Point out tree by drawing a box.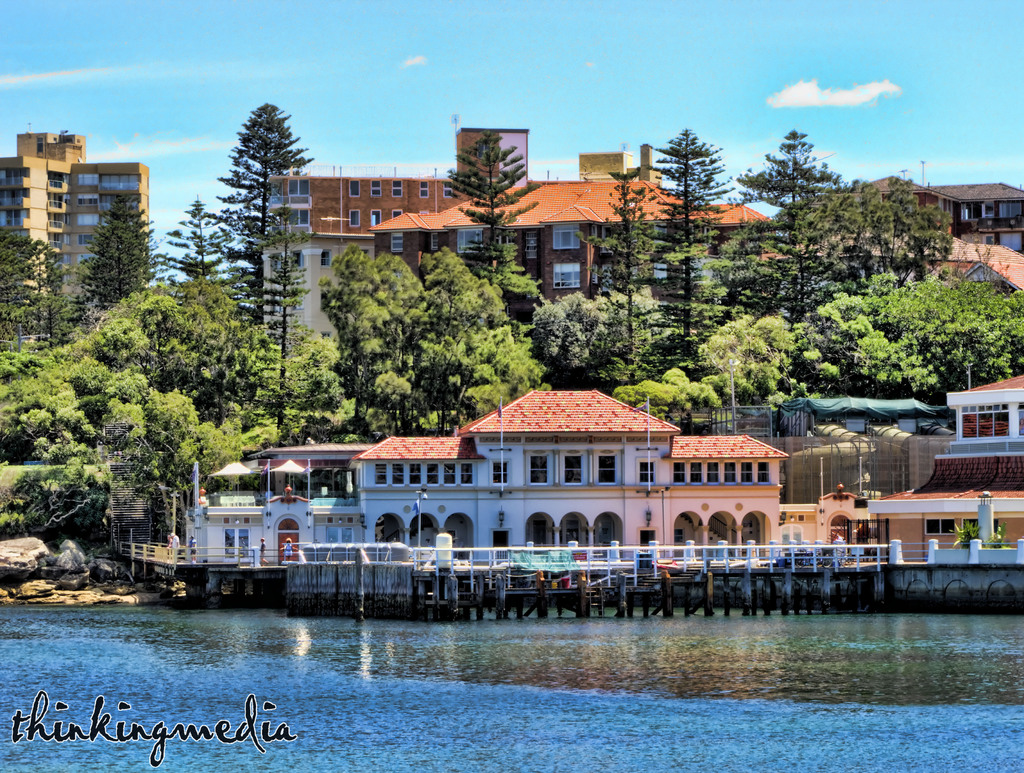
189 85 305 301.
